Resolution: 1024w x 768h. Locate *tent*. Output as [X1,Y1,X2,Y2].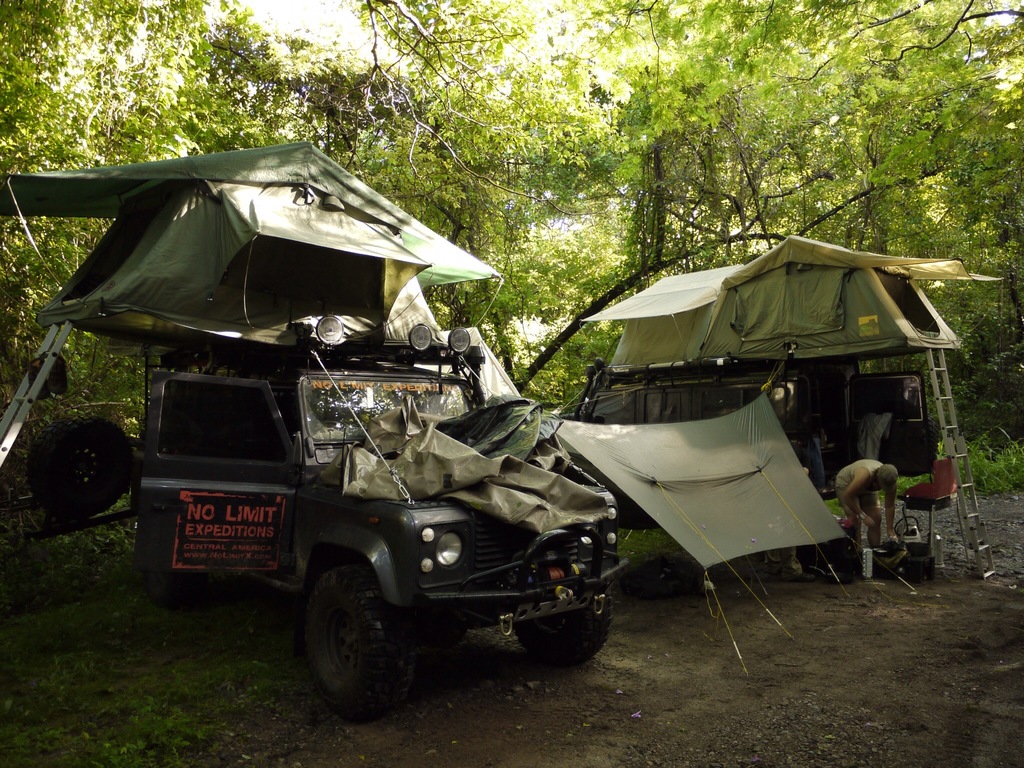
[540,388,927,672].
